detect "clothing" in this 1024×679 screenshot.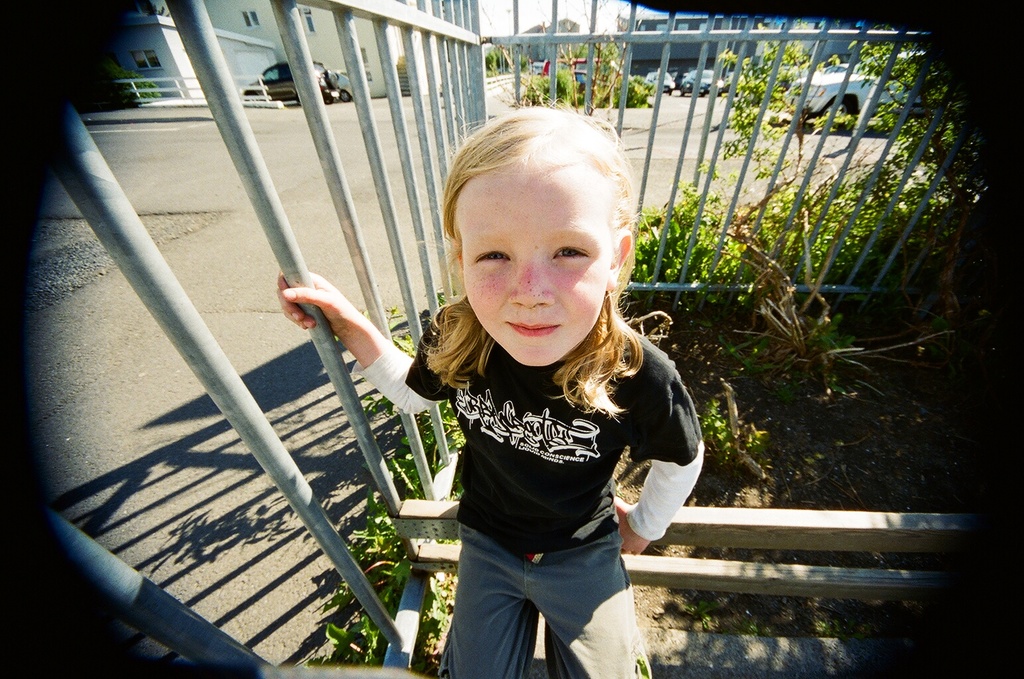
Detection: bbox(411, 271, 696, 638).
